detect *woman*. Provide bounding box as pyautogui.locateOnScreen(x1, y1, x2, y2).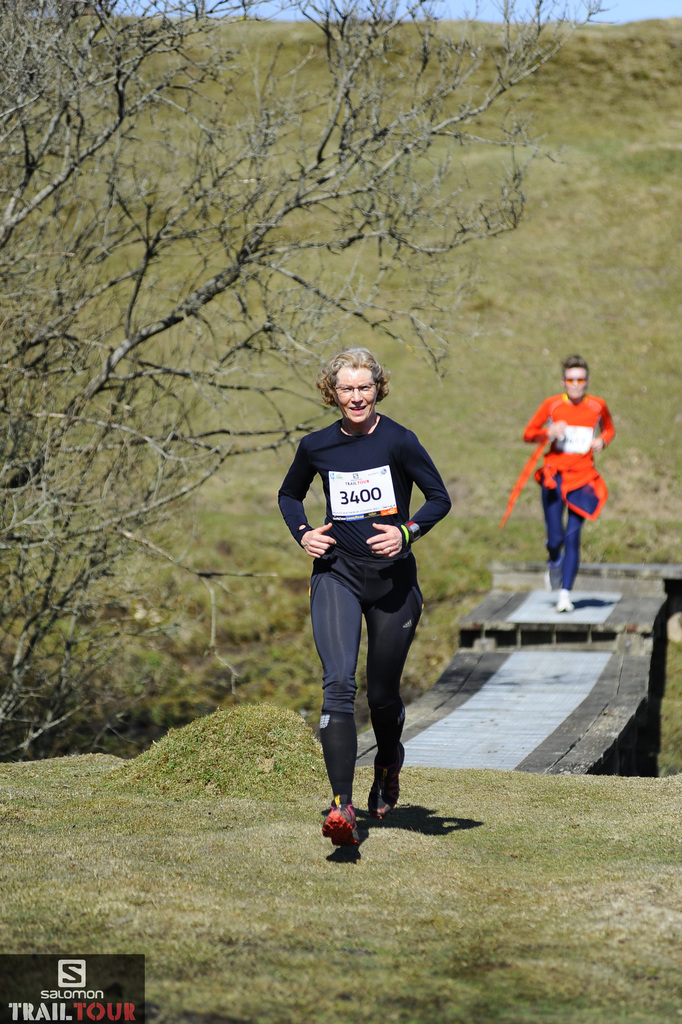
pyautogui.locateOnScreen(264, 347, 445, 815).
